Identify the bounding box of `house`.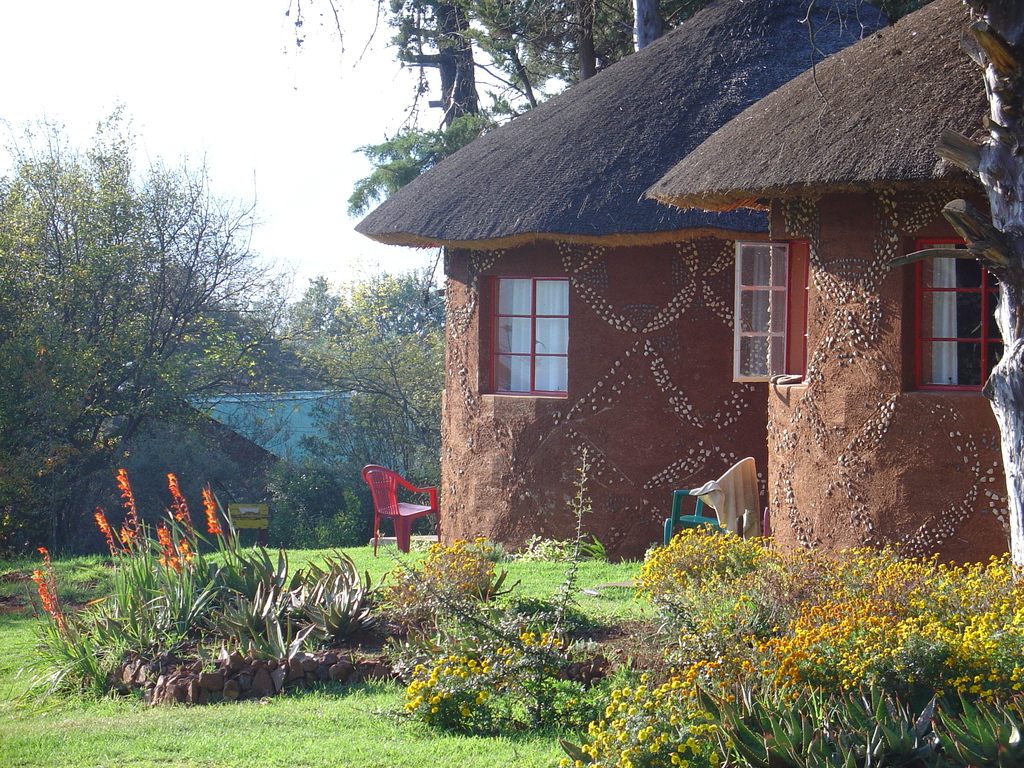
bbox=(340, 22, 1009, 582).
